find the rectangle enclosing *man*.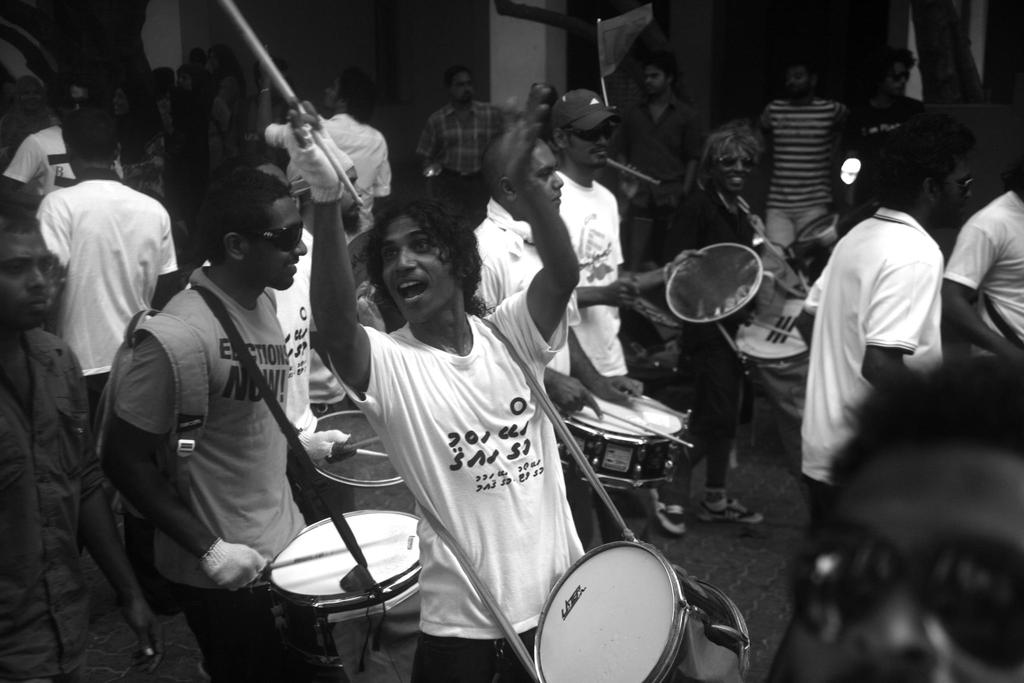
rect(262, 94, 397, 242).
